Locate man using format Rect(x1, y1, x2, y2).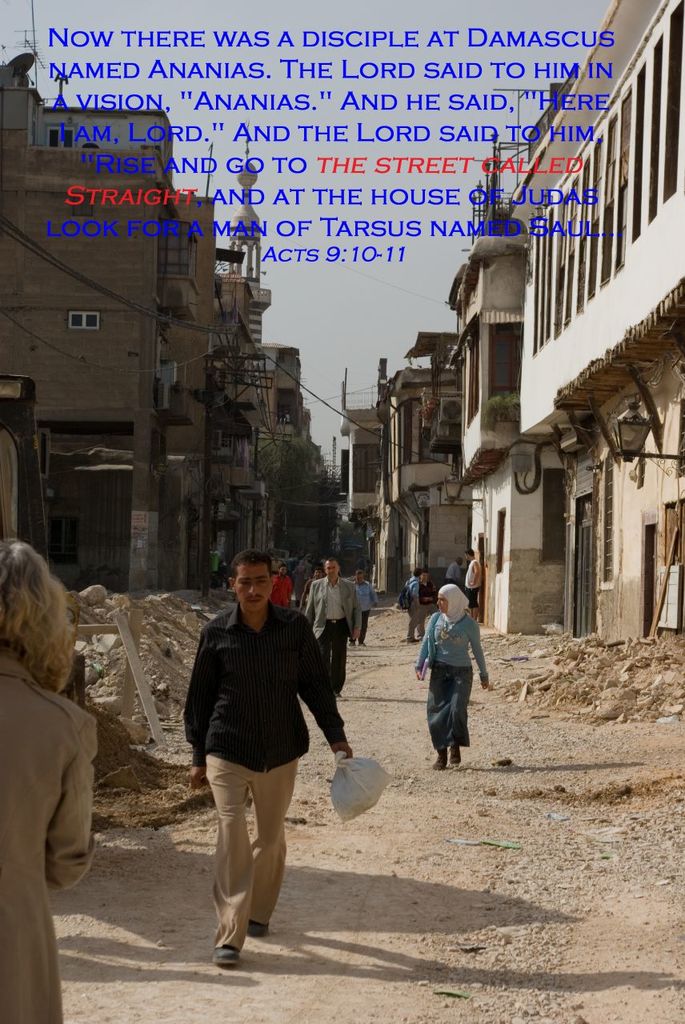
Rect(270, 566, 293, 611).
